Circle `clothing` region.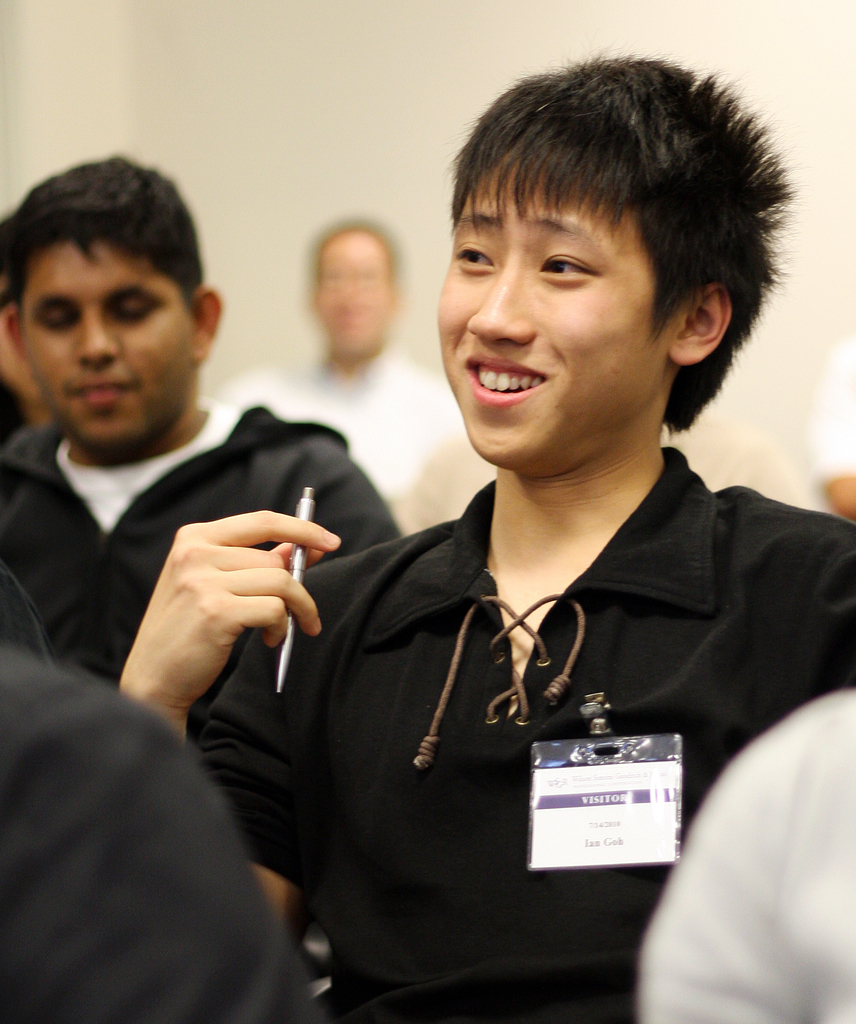
Region: <bbox>0, 326, 402, 878</bbox>.
